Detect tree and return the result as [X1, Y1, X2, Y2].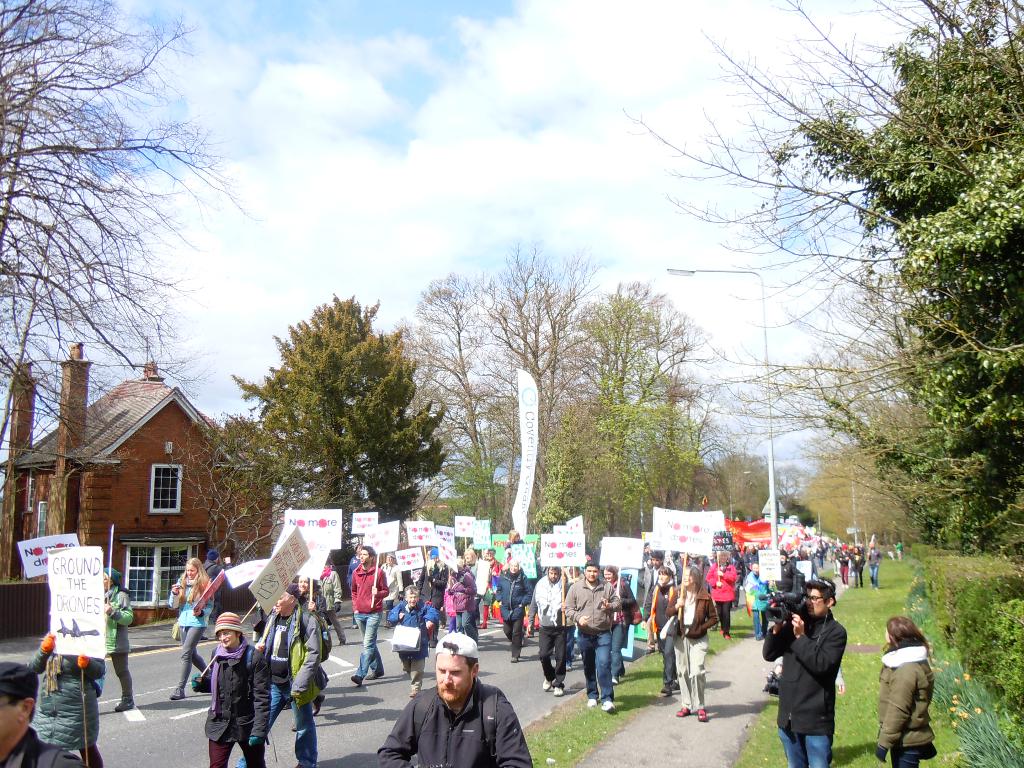
[653, 454, 736, 535].
